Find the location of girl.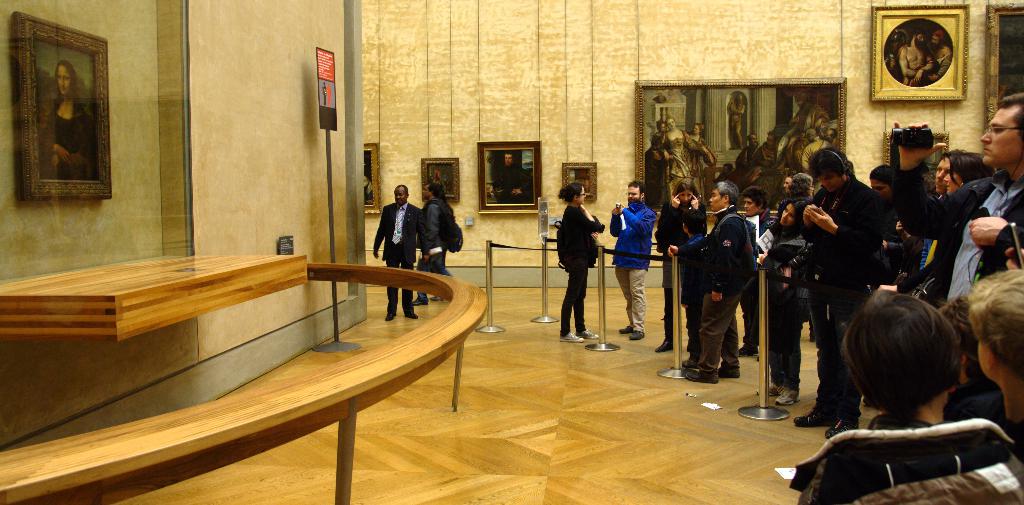
Location: x1=749 y1=195 x2=810 y2=407.
